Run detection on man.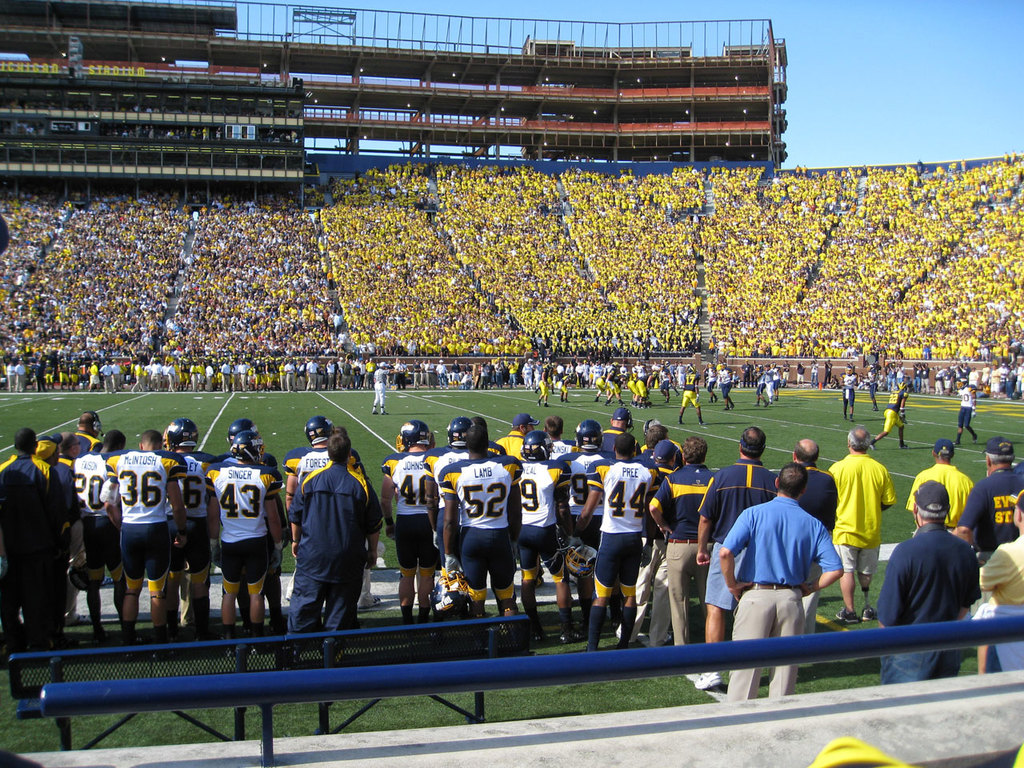
Result: (66, 430, 129, 646).
